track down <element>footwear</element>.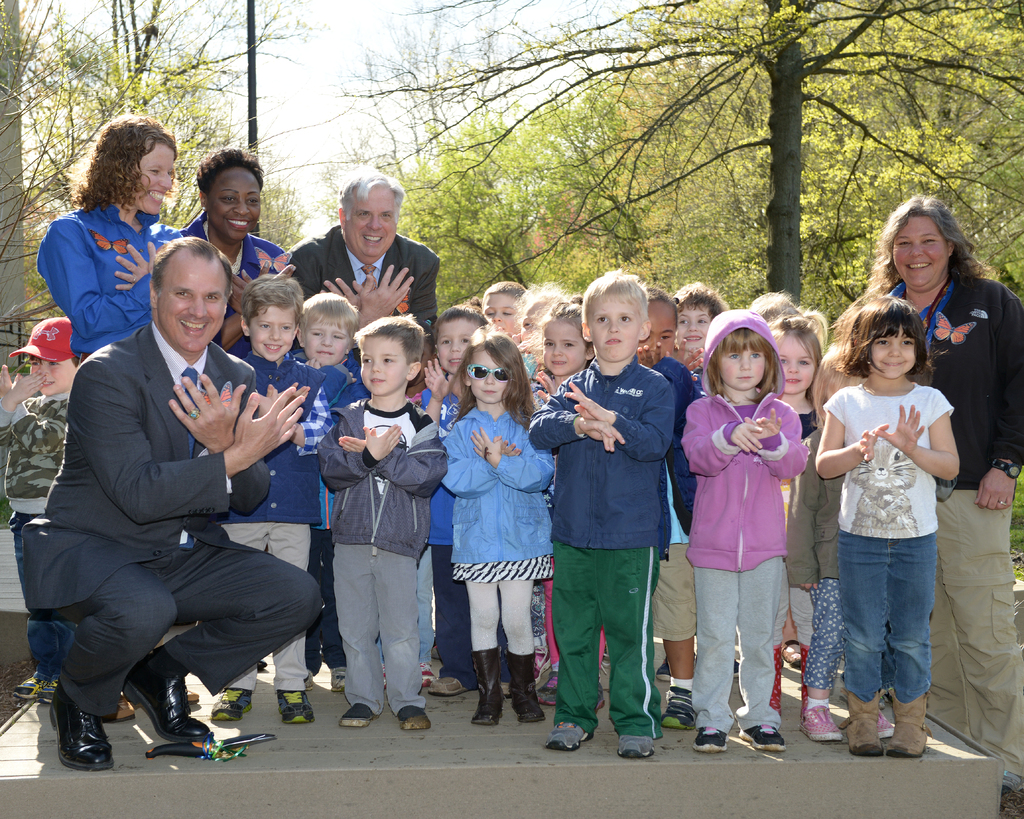
Tracked to x1=417, y1=660, x2=434, y2=687.
